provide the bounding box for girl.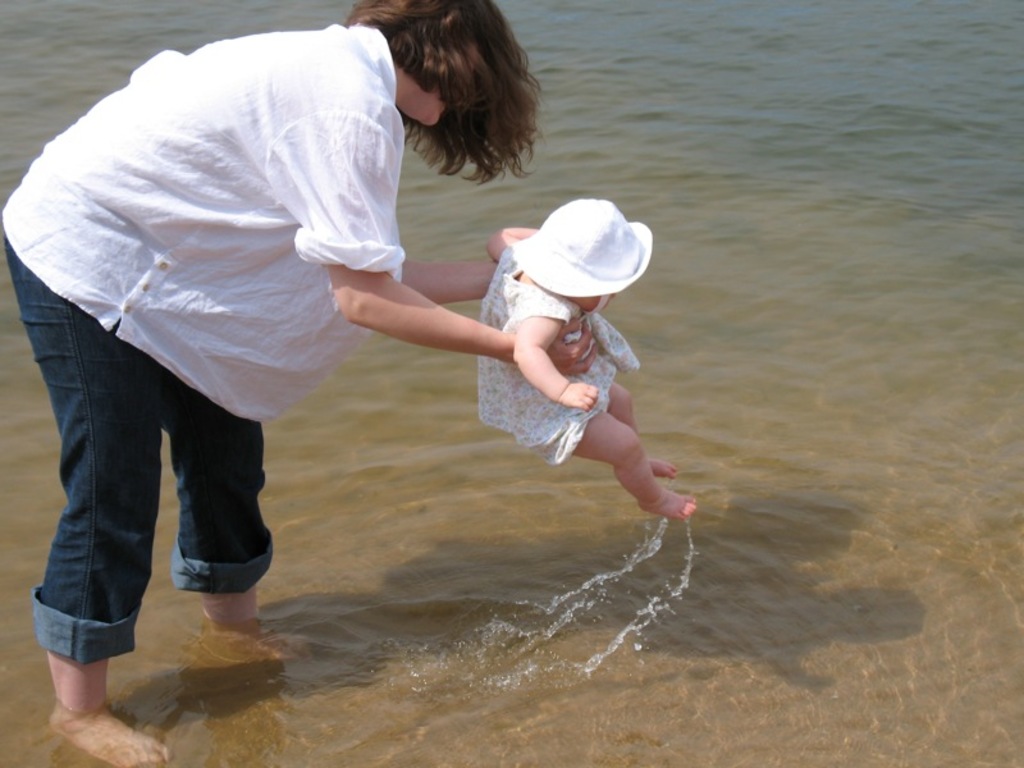
pyautogui.locateOnScreen(0, 0, 598, 767).
